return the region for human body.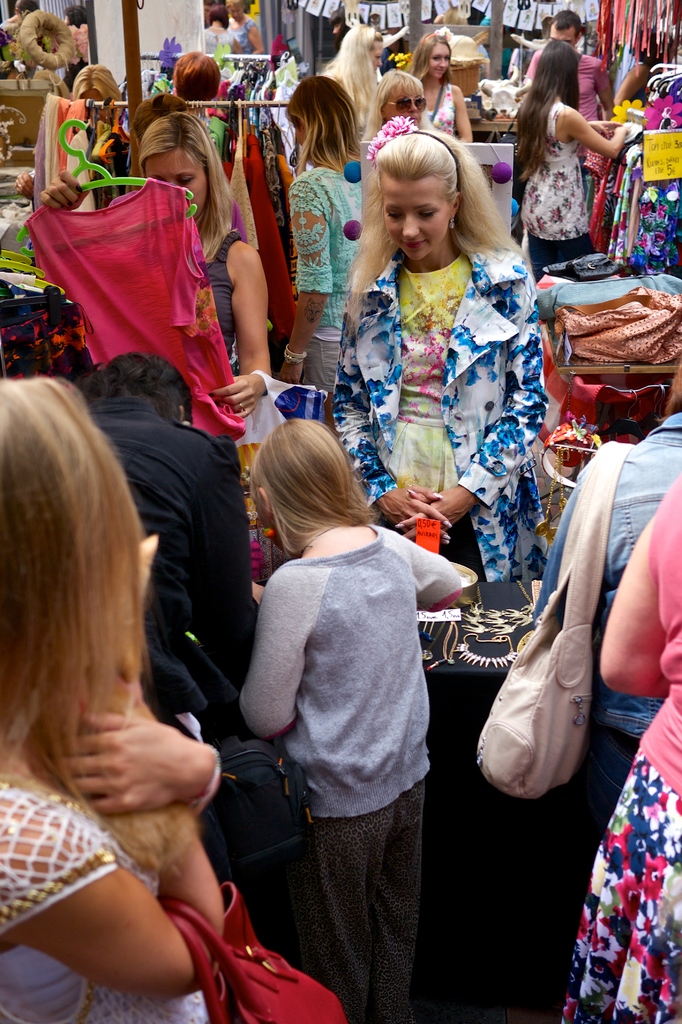
detection(85, 397, 298, 964).
